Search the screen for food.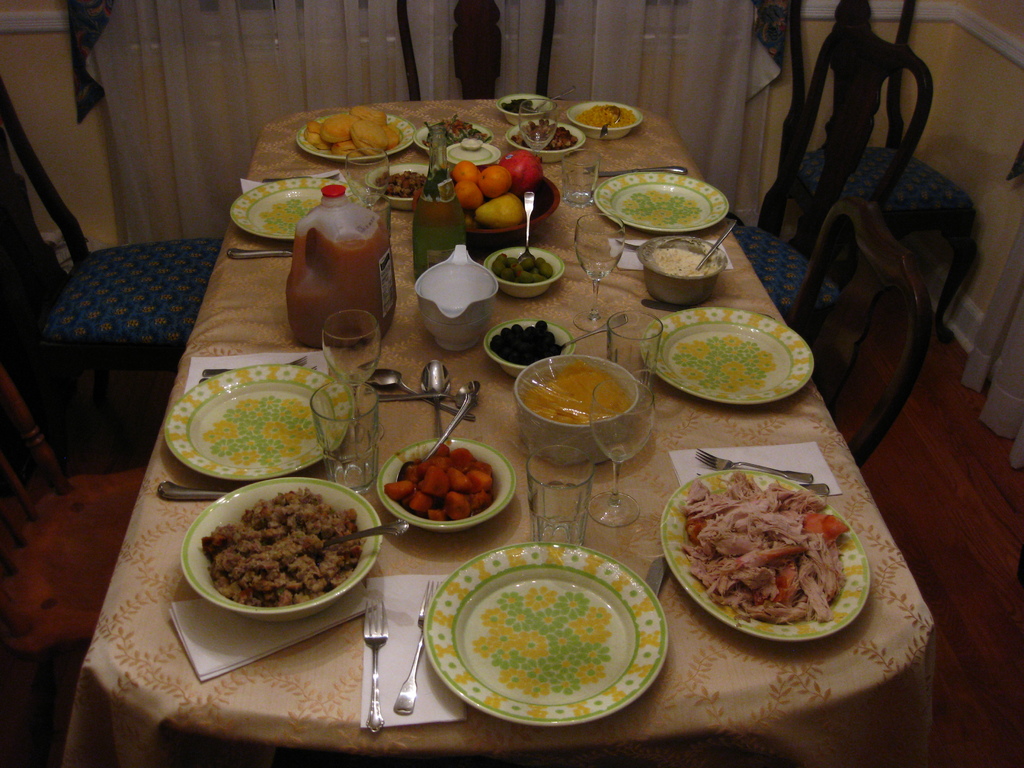
Found at bbox=(684, 474, 849, 624).
